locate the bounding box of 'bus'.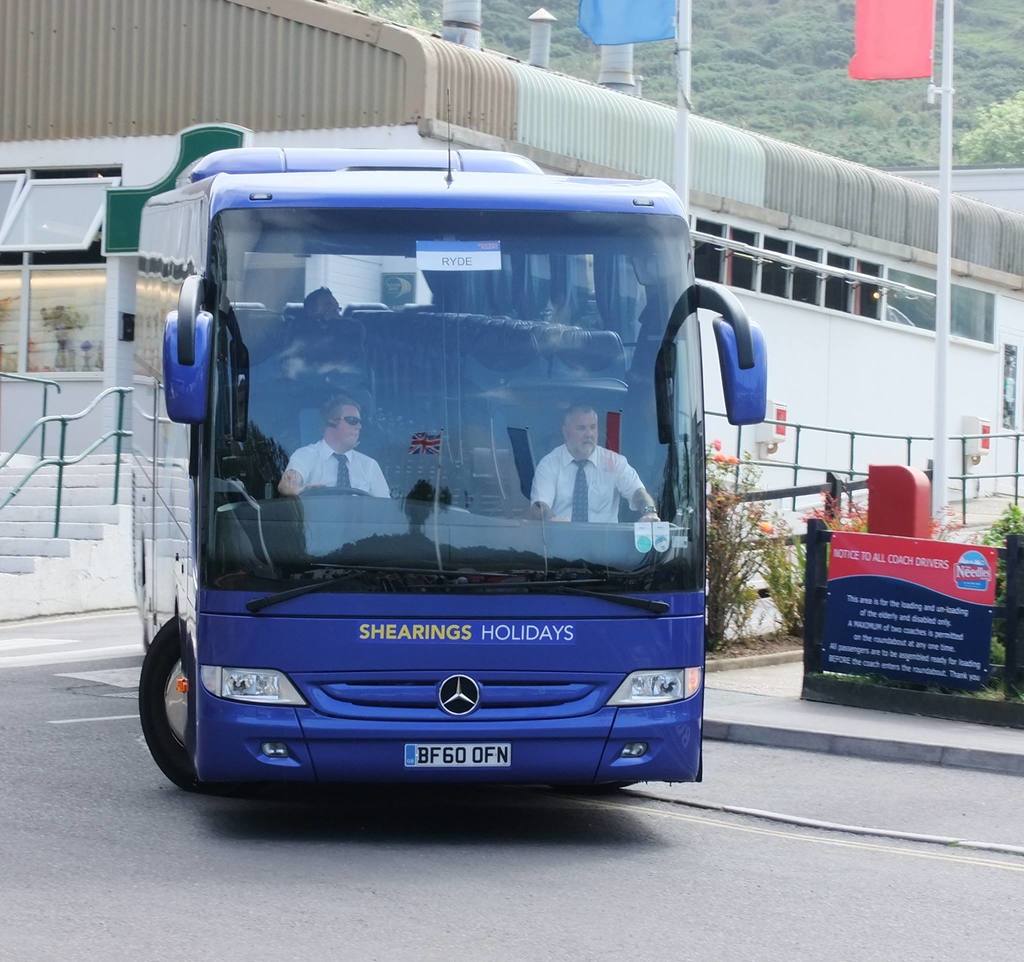
Bounding box: (x1=136, y1=125, x2=767, y2=798).
